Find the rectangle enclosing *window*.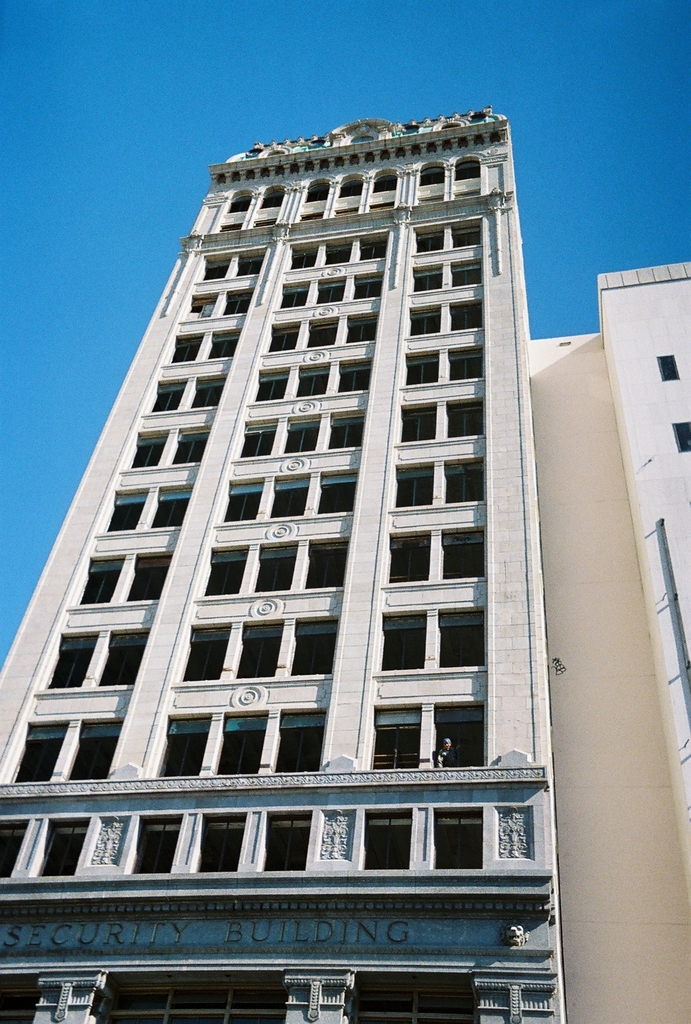
bbox=(265, 815, 312, 868).
